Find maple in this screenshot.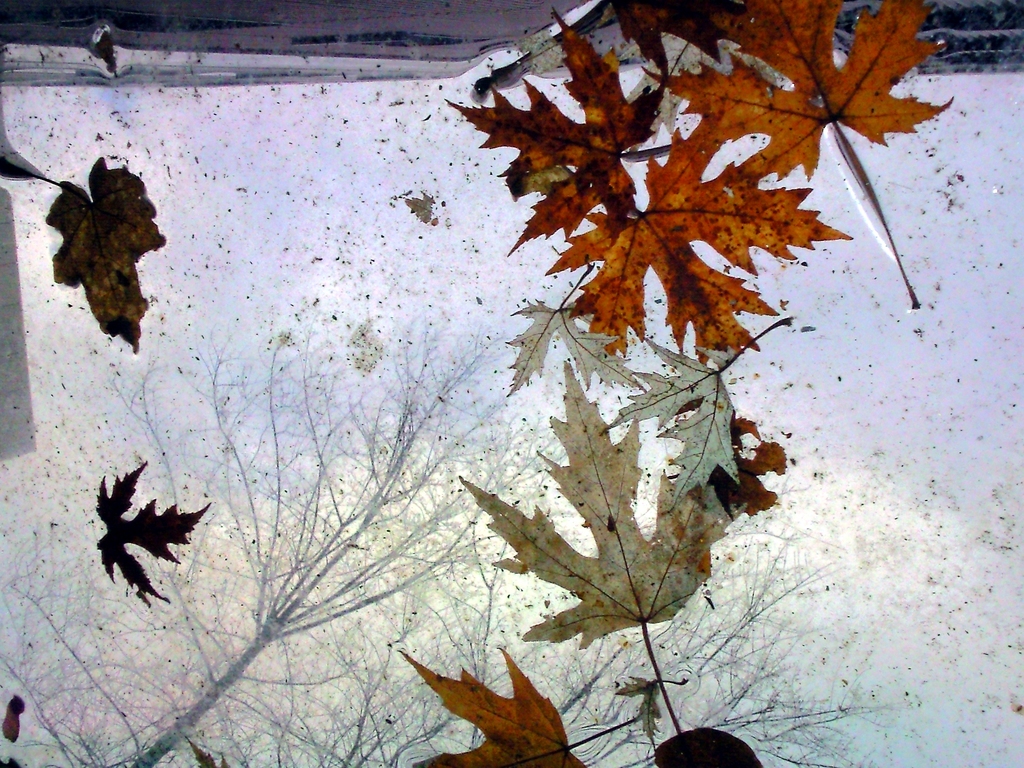
The bounding box for maple is region(115, 80, 902, 665).
